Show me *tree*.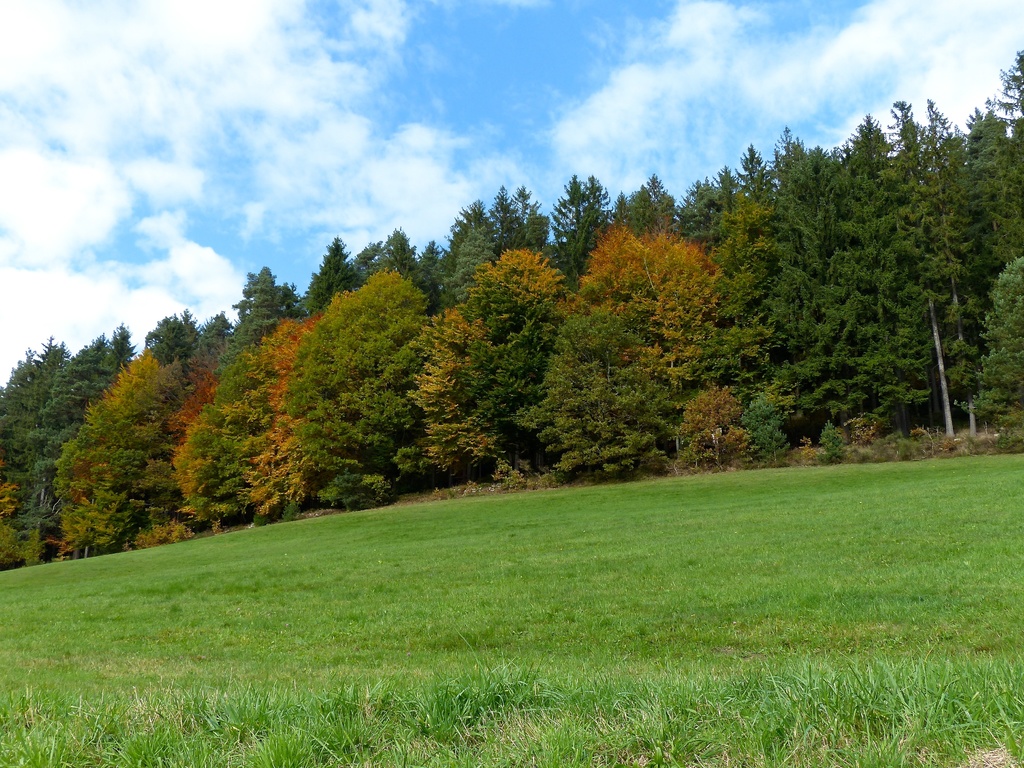
*tree* is here: <region>181, 308, 345, 543</region>.
